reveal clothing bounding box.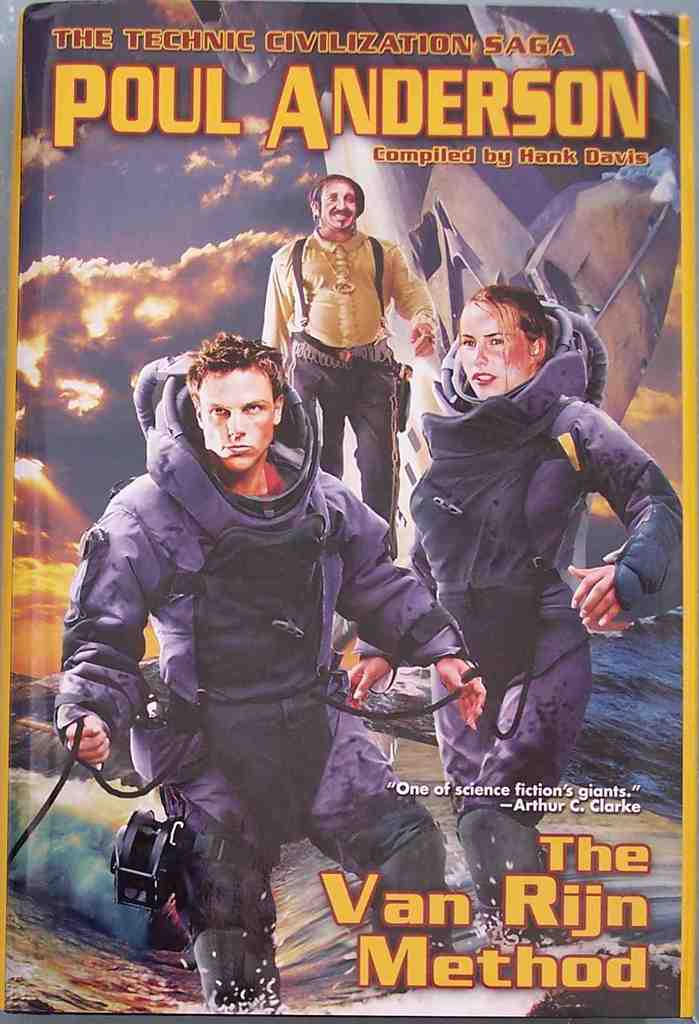
Revealed: 262/235/437/552.
